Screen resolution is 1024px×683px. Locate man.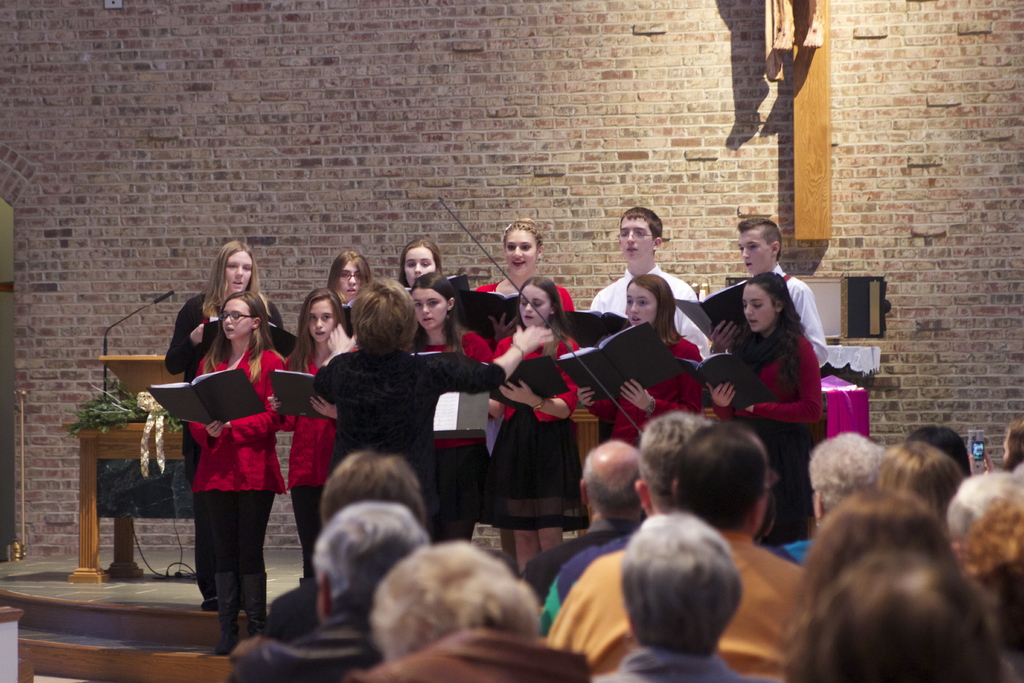
bbox=(232, 498, 430, 682).
